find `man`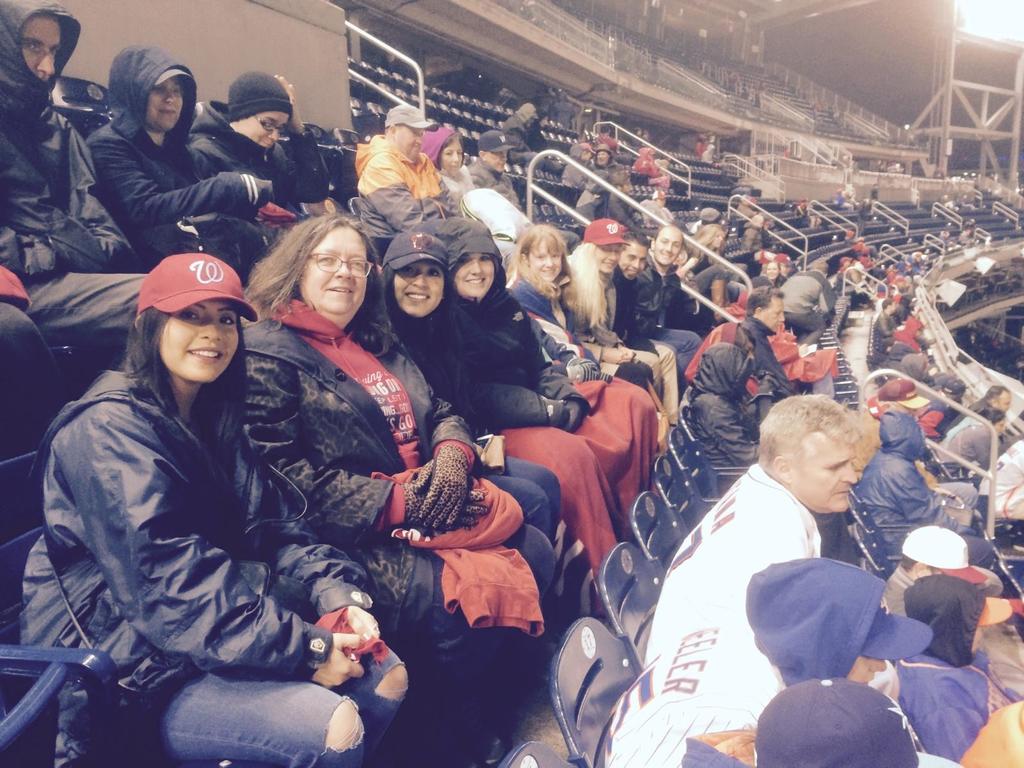
[778,262,838,345]
